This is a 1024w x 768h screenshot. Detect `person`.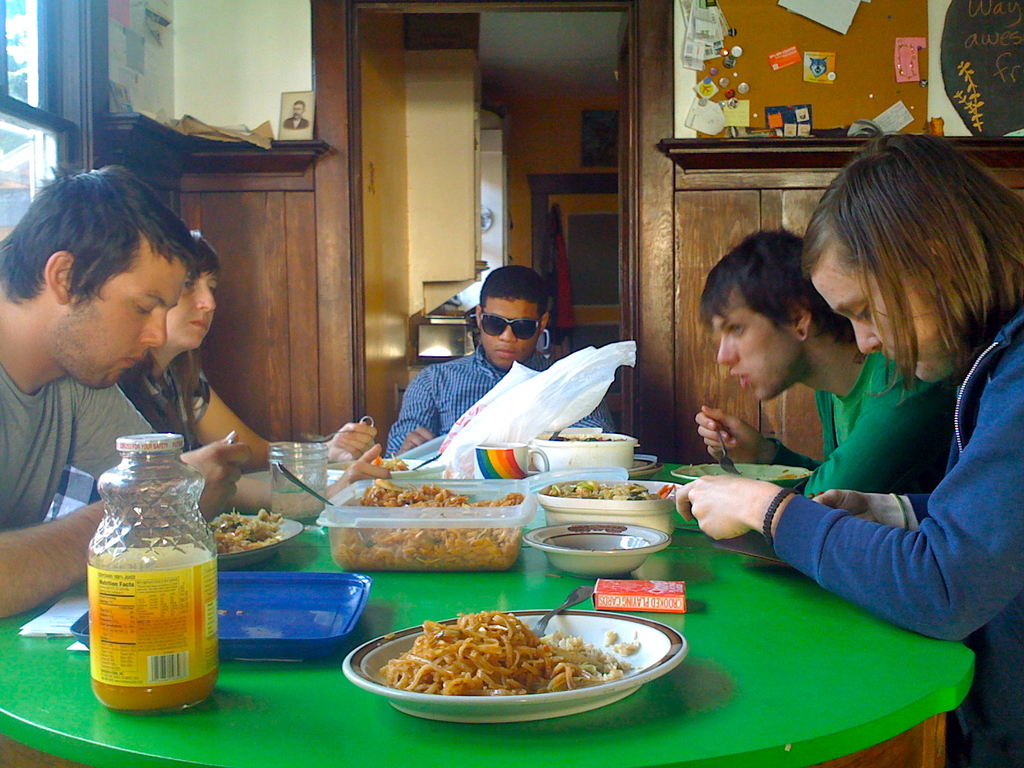
select_region(0, 164, 251, 767).
